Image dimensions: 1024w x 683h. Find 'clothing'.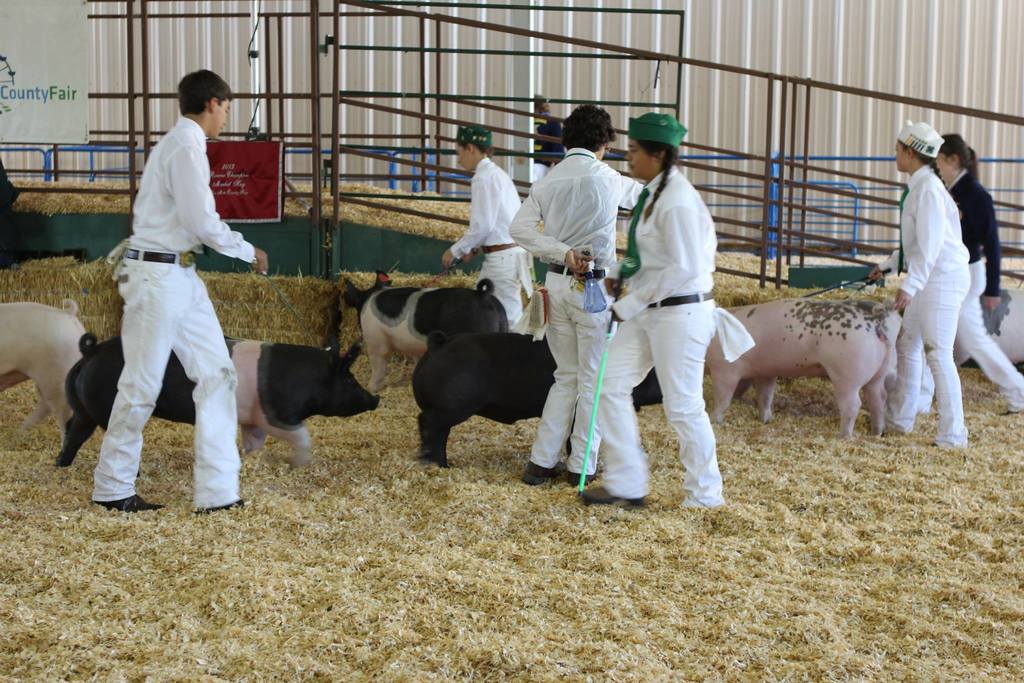
crop(586, 167, 726, 522).
